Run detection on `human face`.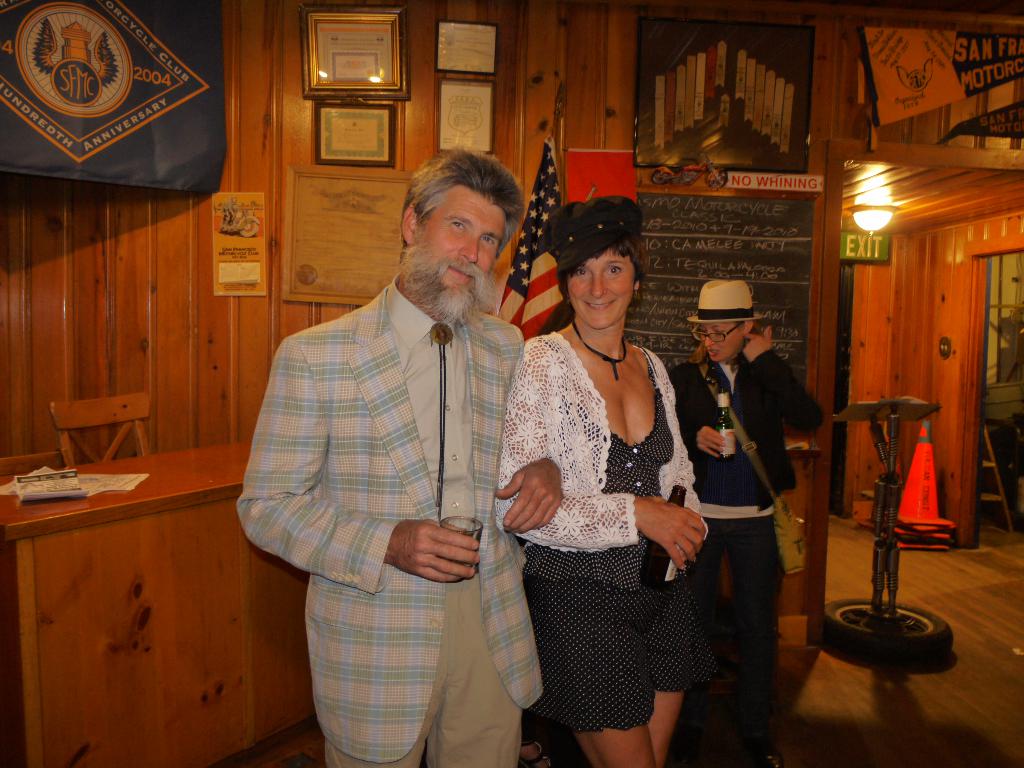
Result: bbox=[419, 184, 504, 286].
